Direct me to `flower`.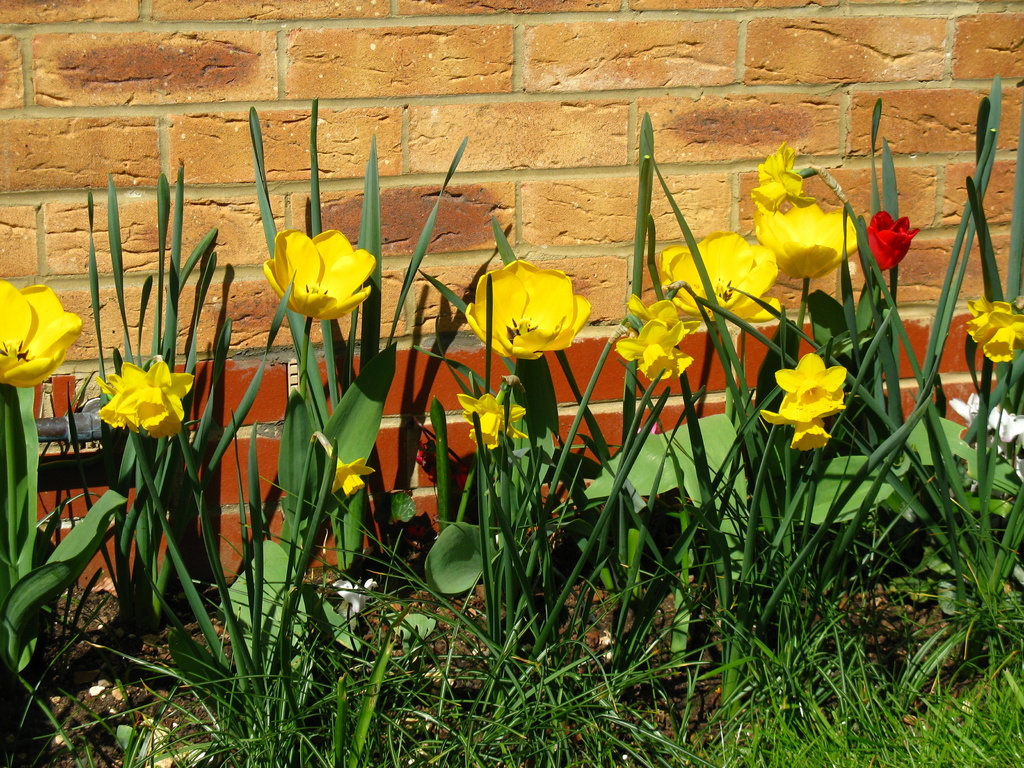
Direction: pyautogui.locateOnScreen(948, 394, 980, 427).
